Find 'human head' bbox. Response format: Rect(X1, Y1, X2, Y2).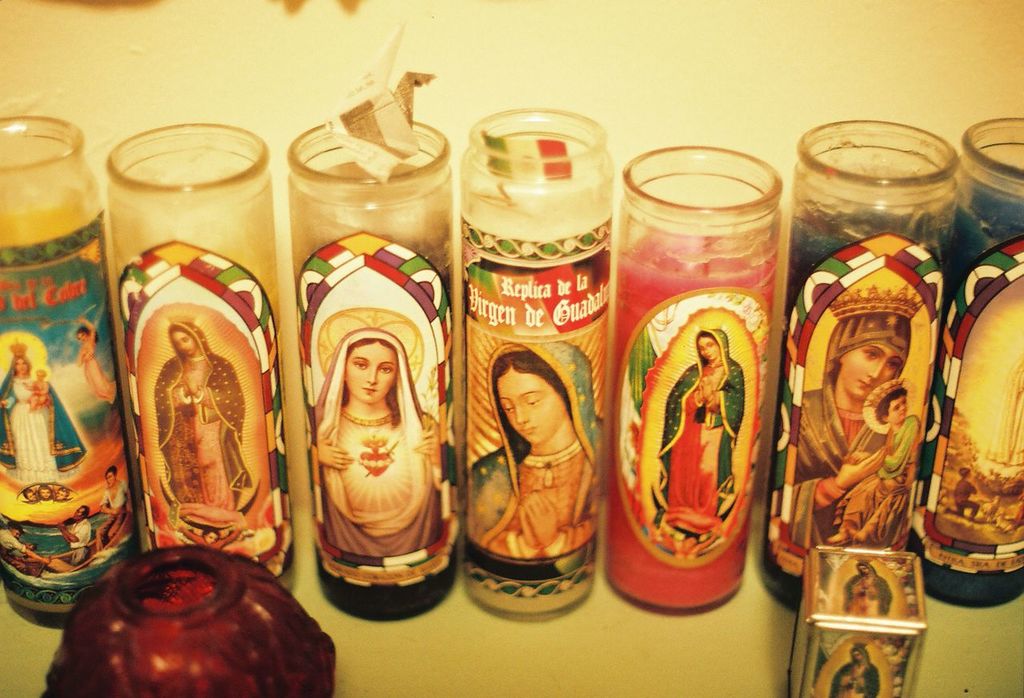
Rect(338, 328, 404, 400).
